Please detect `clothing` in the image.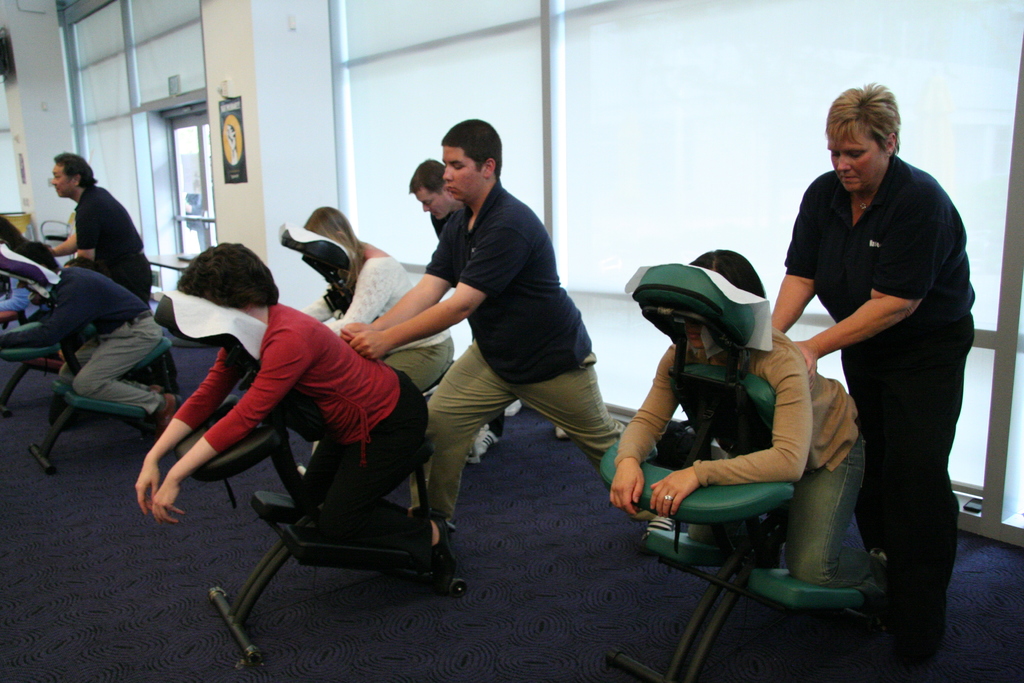
(786, 102, 982, 625).
